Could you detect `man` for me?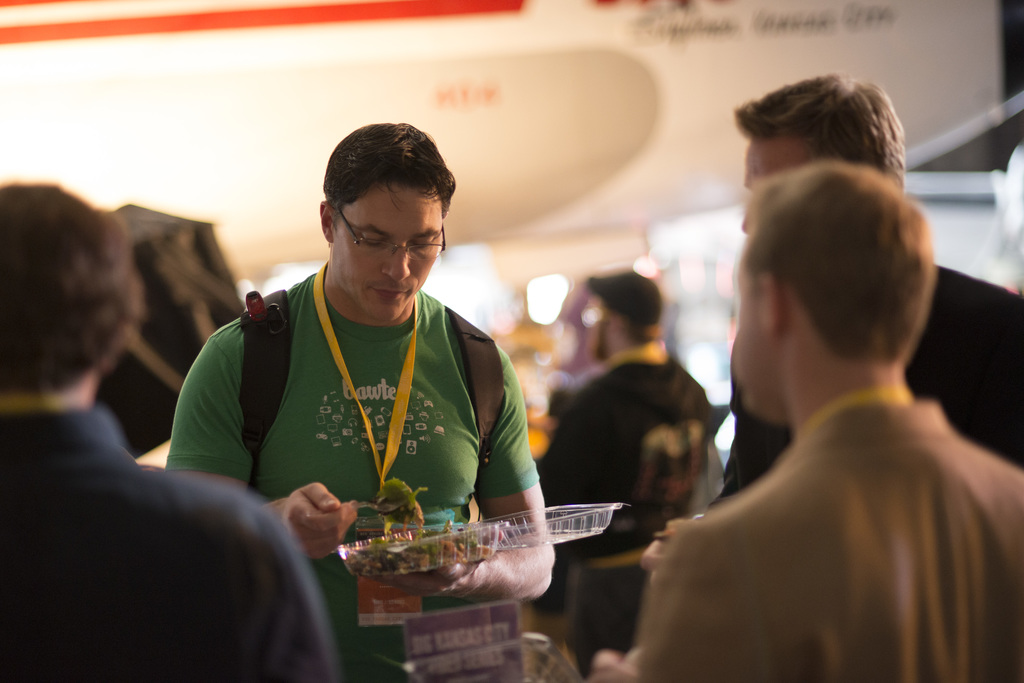
Detection result: (708, 71, 1023, 494).
